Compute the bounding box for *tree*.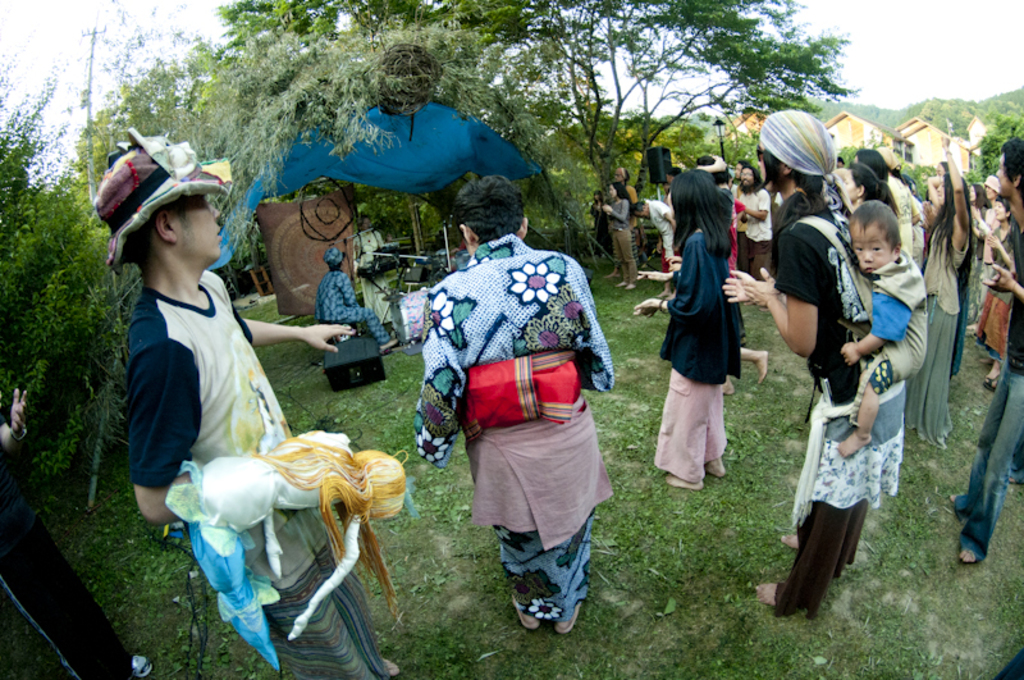
475:0:864:191.
